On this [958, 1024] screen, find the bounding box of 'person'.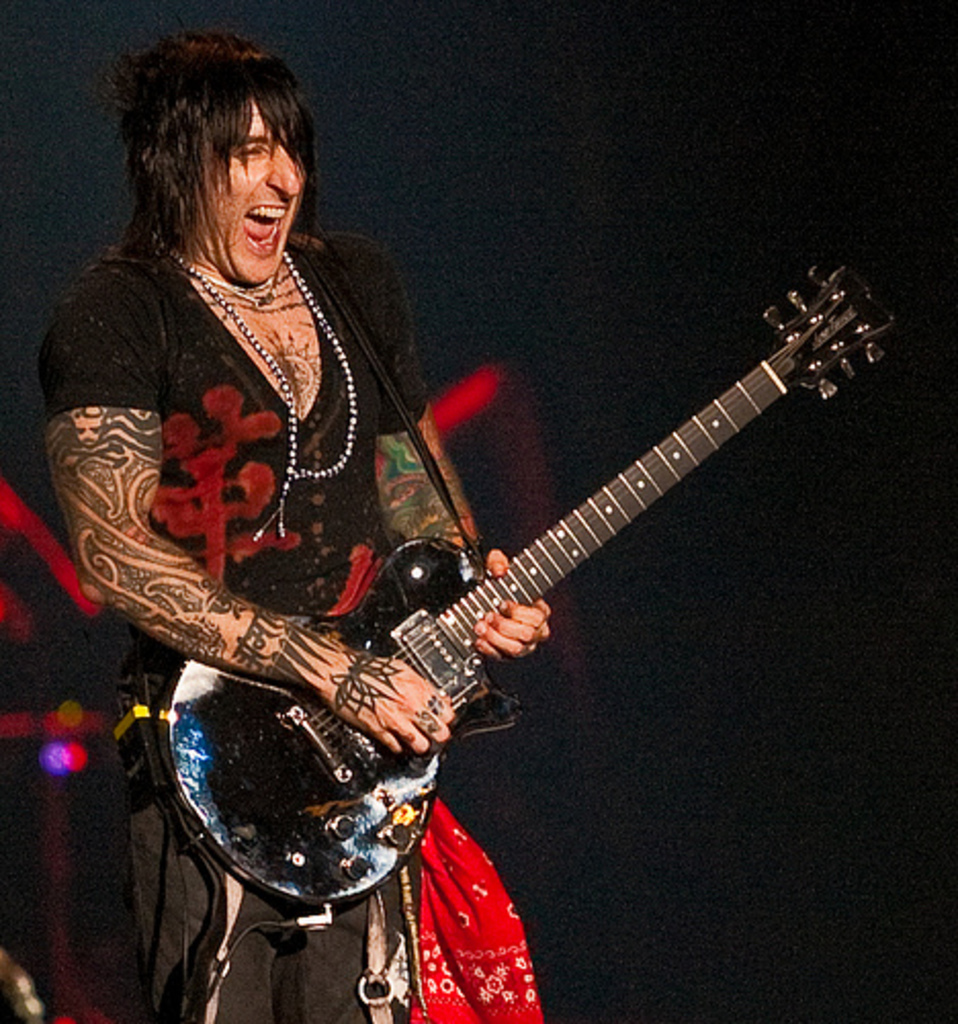
Bounding box: box=[37, 25, 553, 1022].
